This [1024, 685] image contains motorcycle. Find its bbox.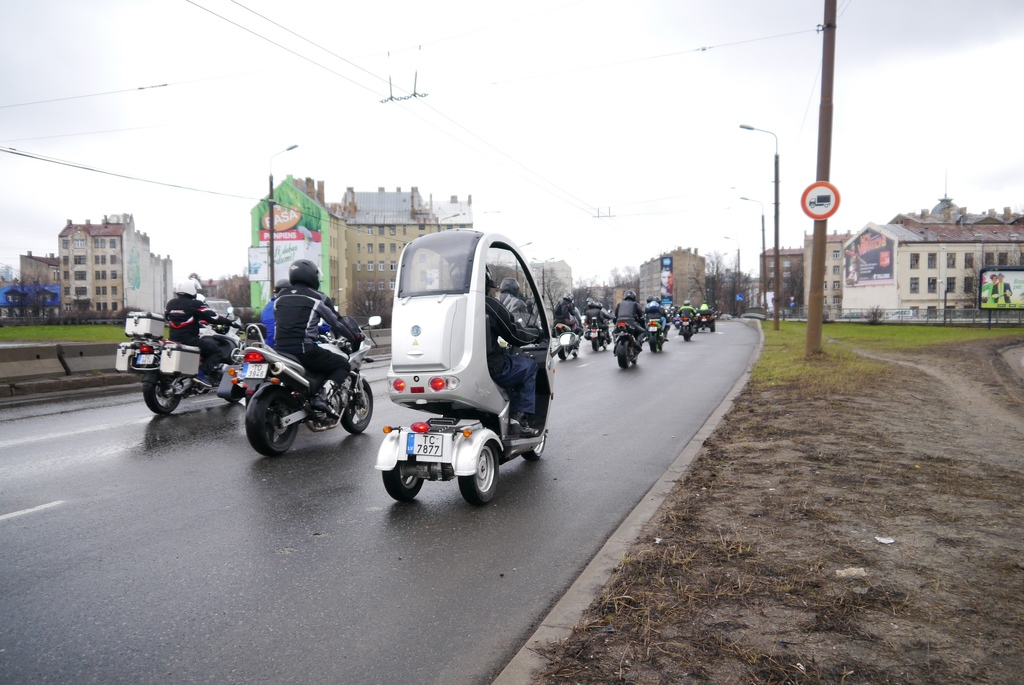
[610, 312, 648, 374].
